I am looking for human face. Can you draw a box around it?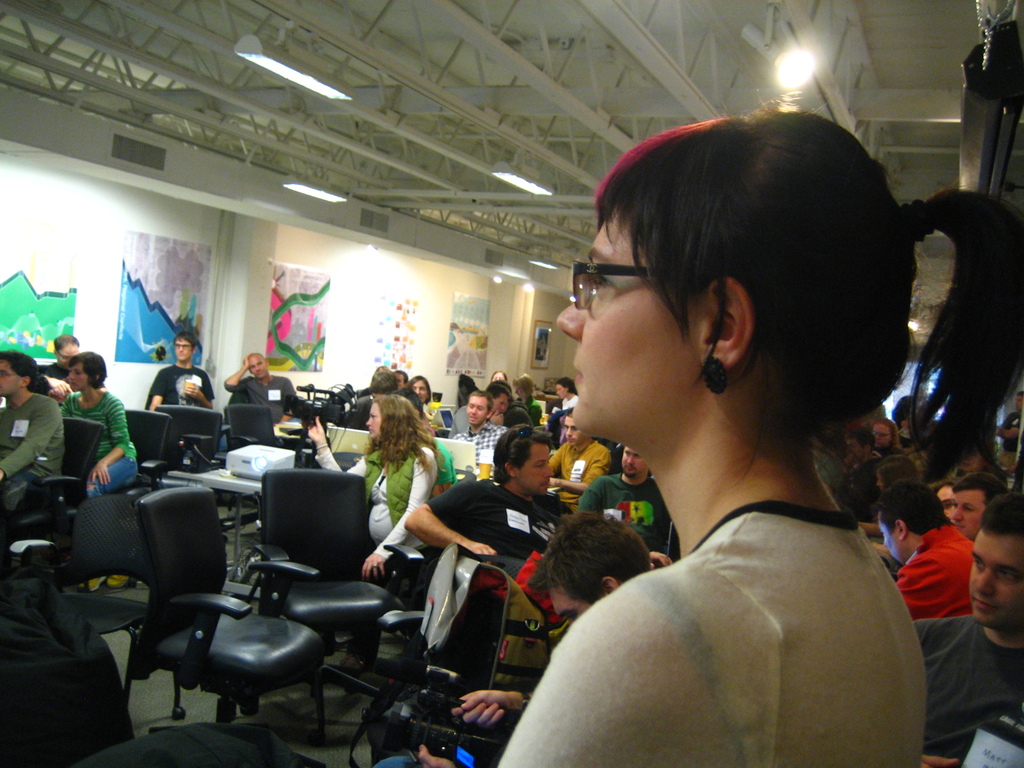
Sure, the bounding box is [970, 529, 1023, 625].
